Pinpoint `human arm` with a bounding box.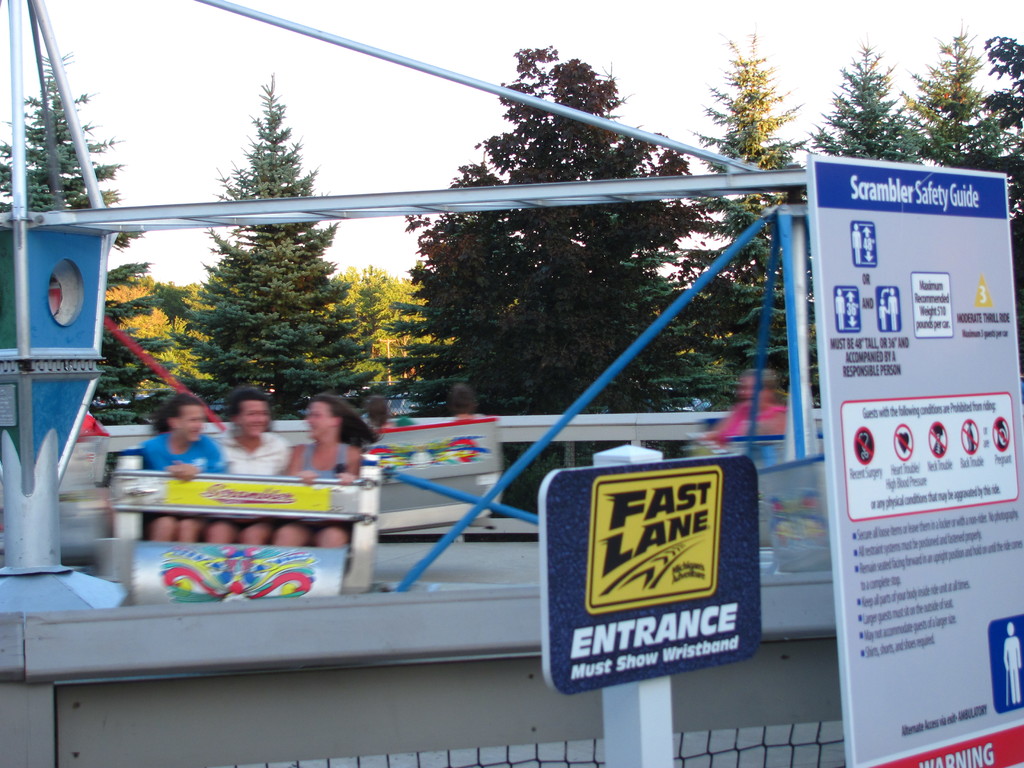
bbox(289, 441, 312, 483).
